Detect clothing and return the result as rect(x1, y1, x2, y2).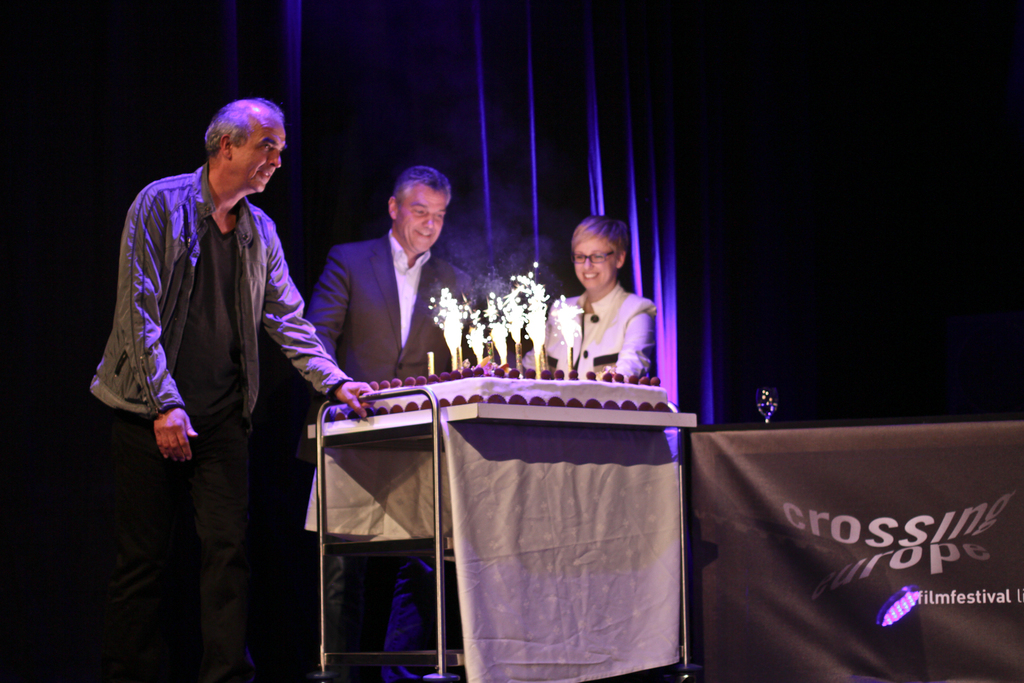
rect(515, 280, 656, 381).
